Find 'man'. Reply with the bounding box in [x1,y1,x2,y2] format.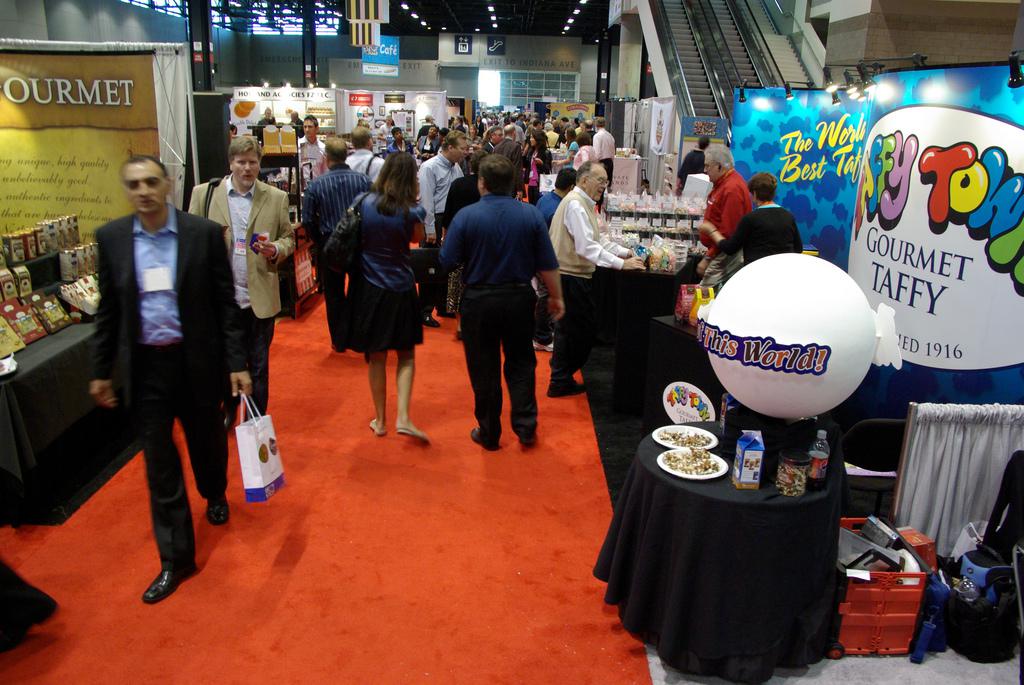
[552,155,649,401].
